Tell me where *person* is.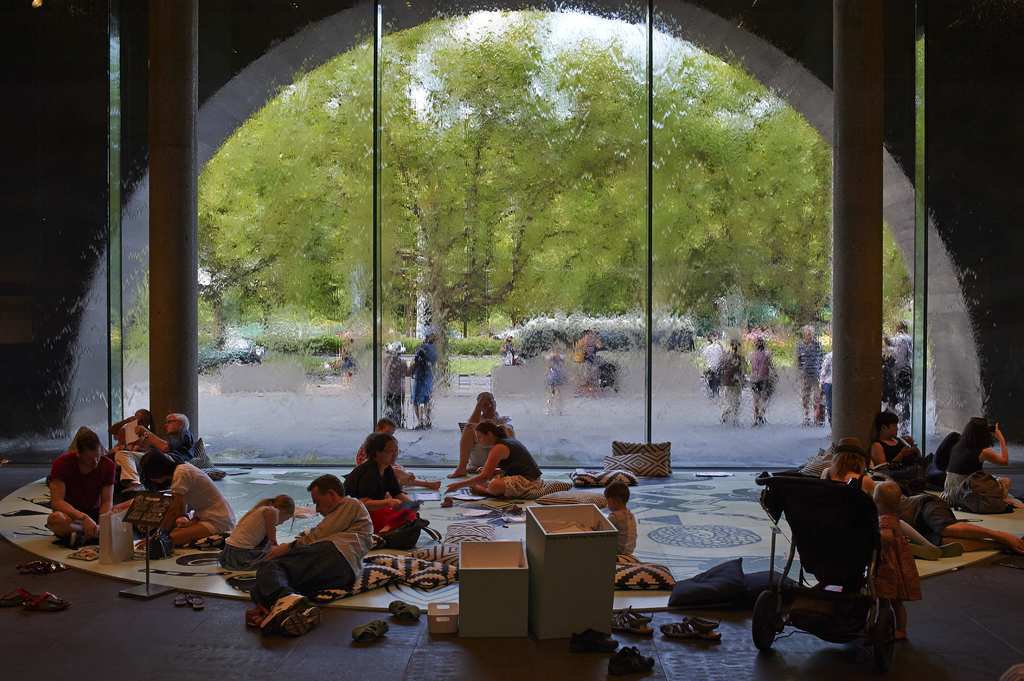
*person* is at 870,478,922,638.
